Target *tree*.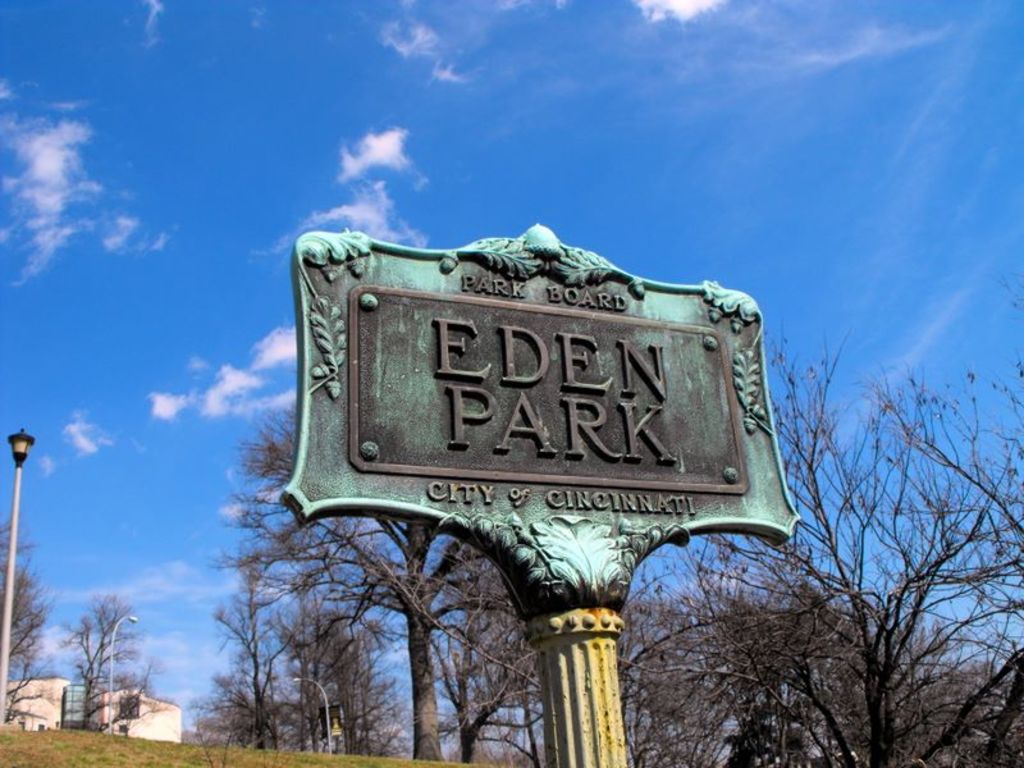
Target region: Rect(42, 589, 136, 726).
